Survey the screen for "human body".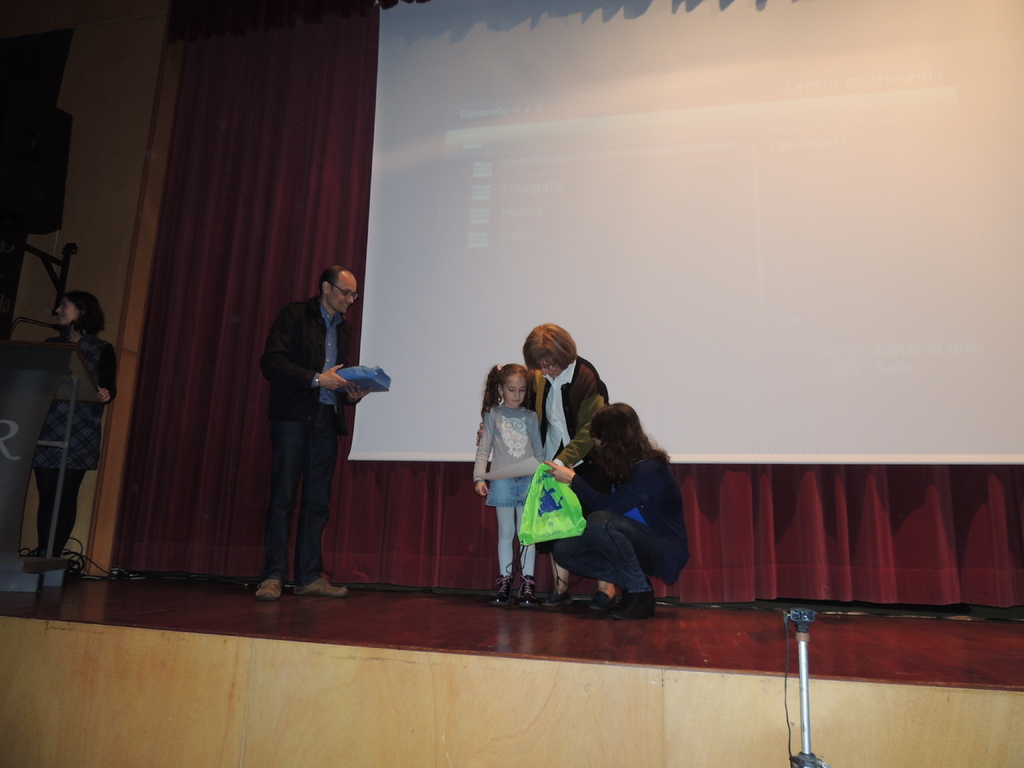
Survey found: {"left": 470, "top": 397, "right": 553, "bottom": 610}.
